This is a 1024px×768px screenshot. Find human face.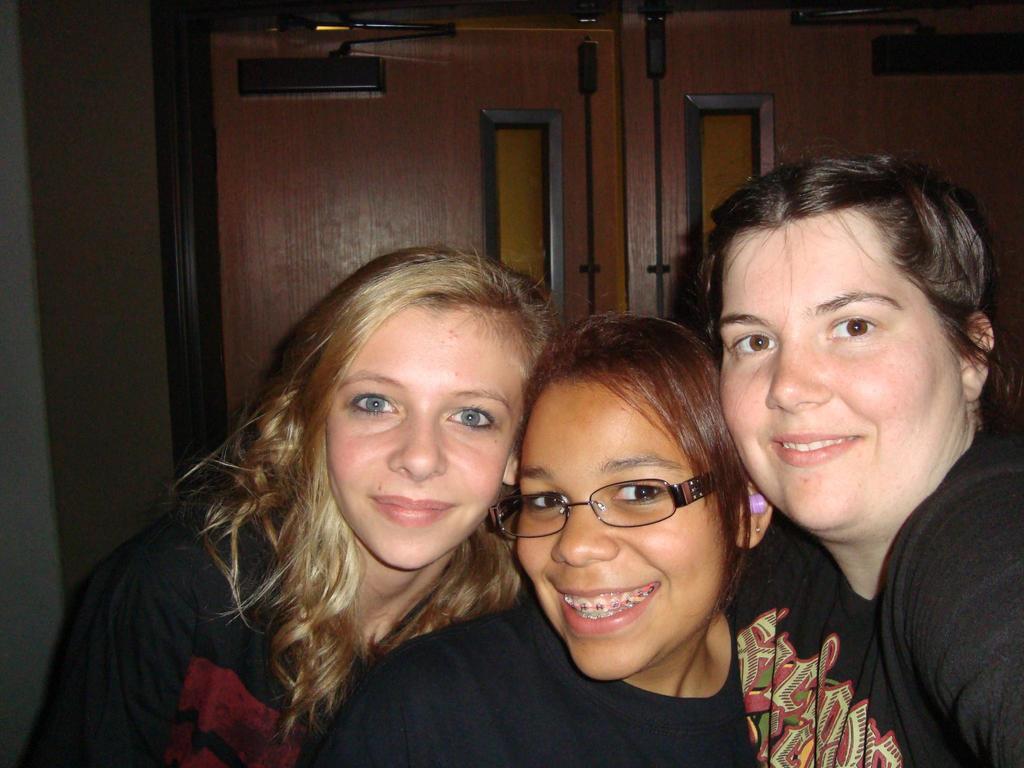
Bounding box: Rect(514, 374, 726, 684).
